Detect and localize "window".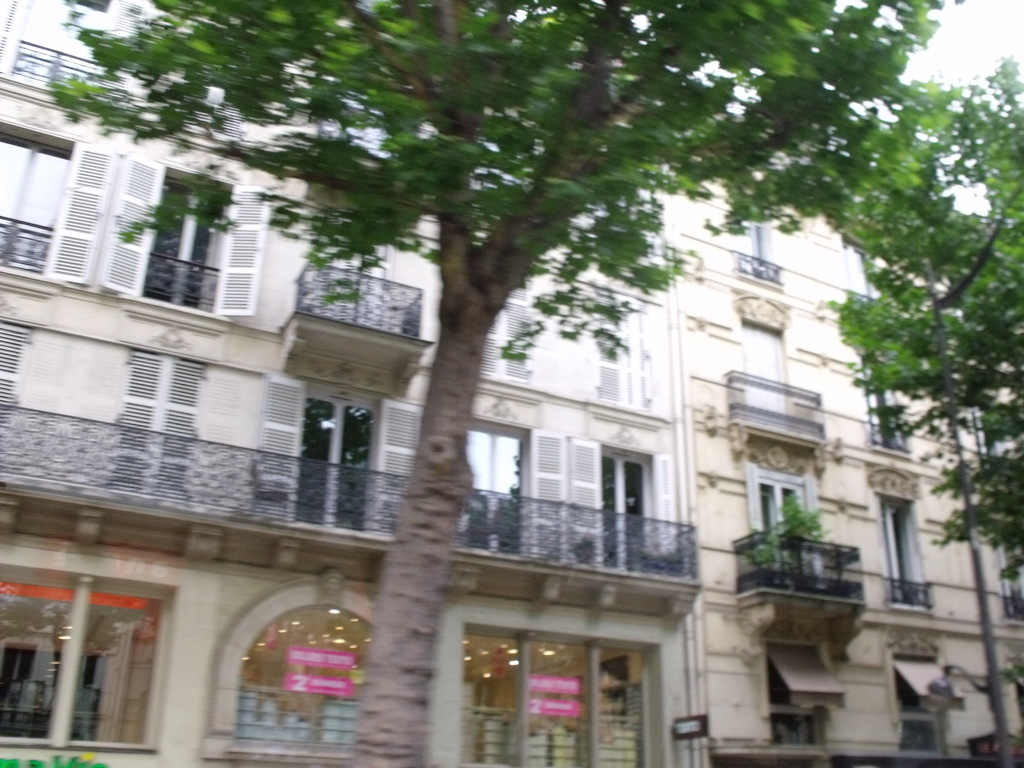
Localized at 0,317,44,440.
